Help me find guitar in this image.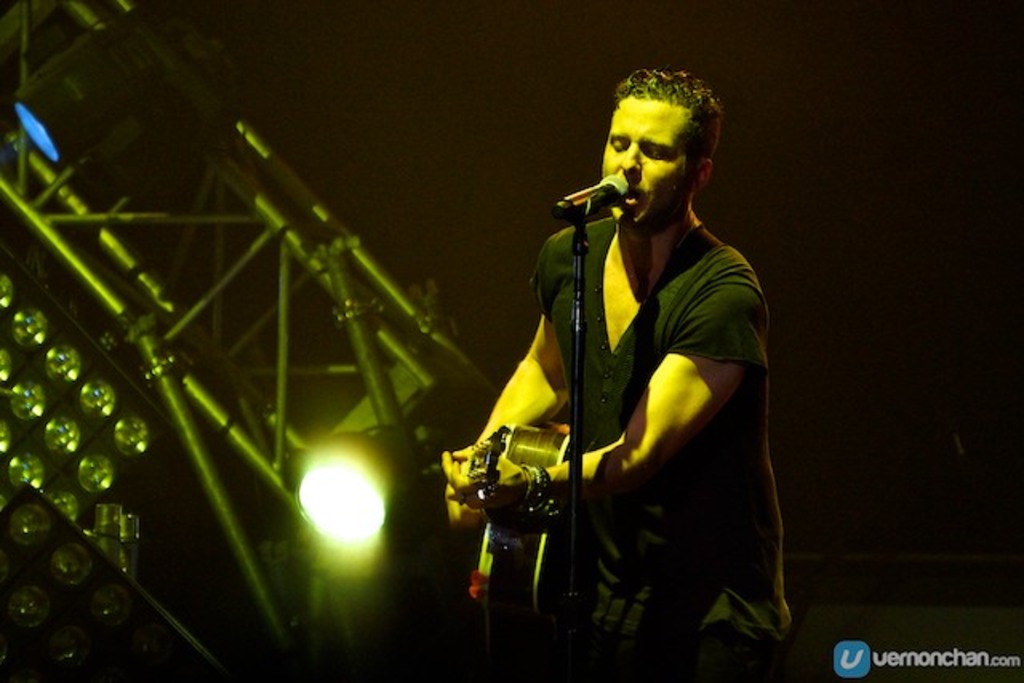
Found it: x1=472, y1=422, x2=581, y2=624.
